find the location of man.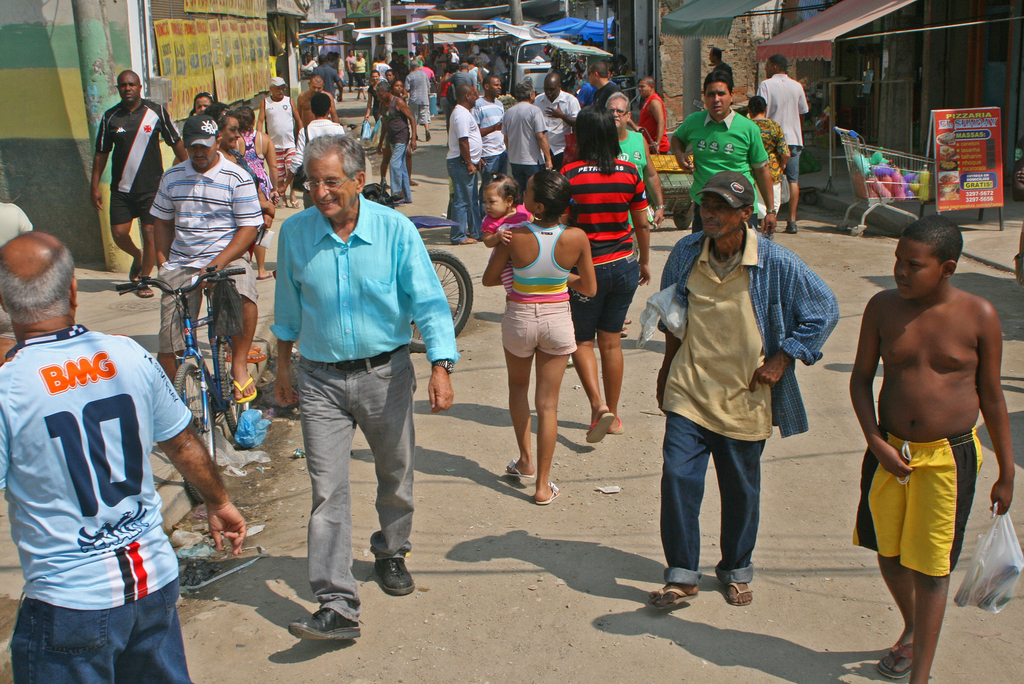
Location: select_region(314, 52, 341, 117).
